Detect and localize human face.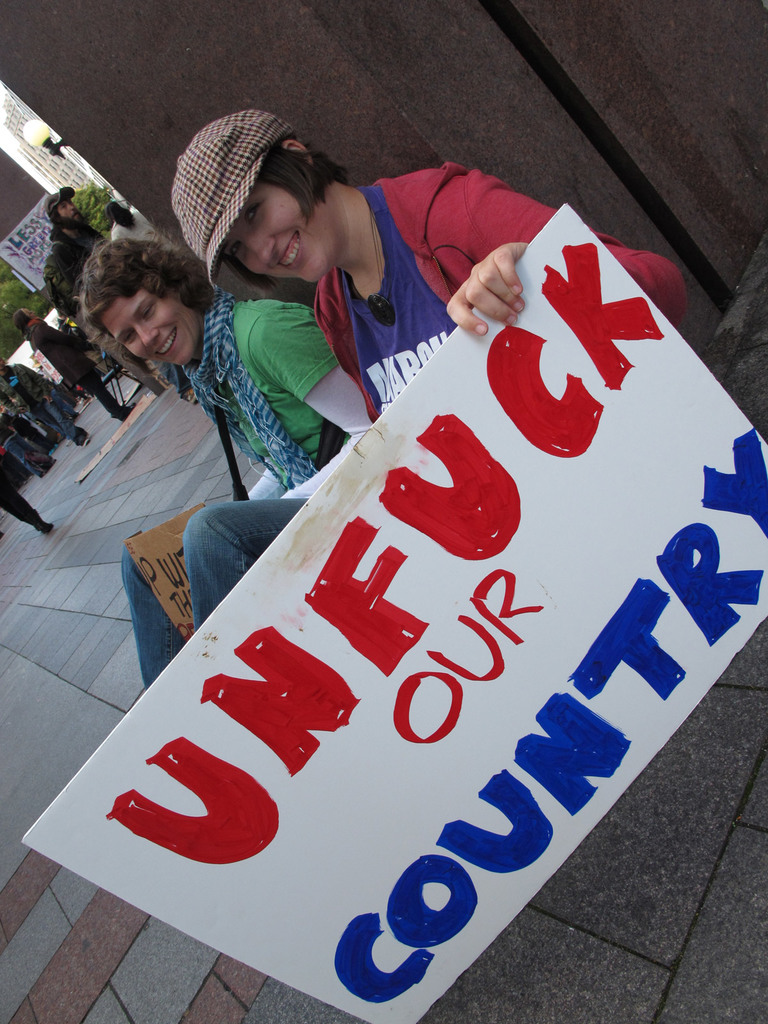
Localized at bbox(100, 296, 193, 366).
